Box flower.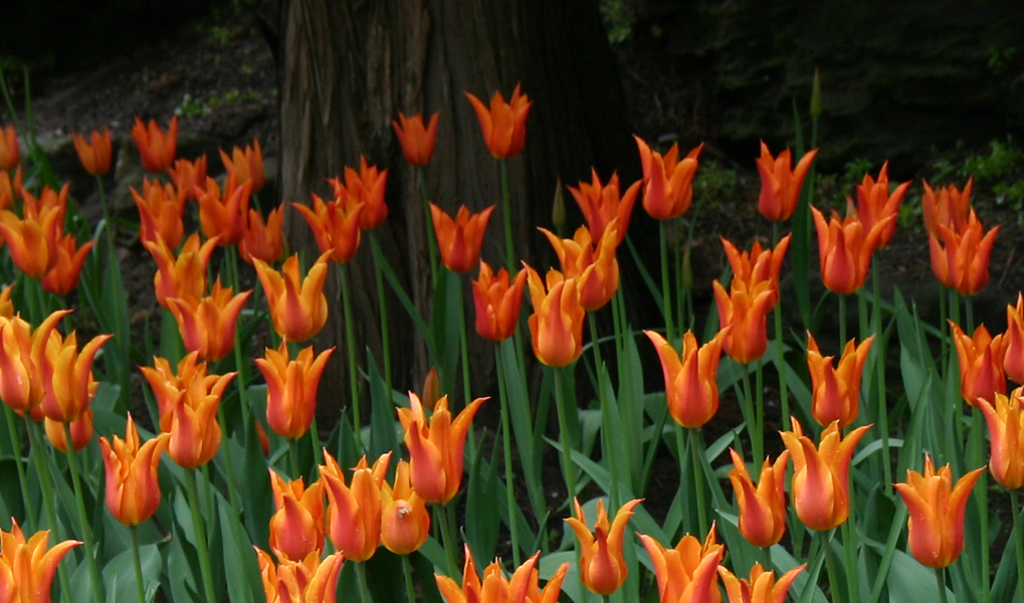
[left=63, top=129, right=100, bottom=177].
